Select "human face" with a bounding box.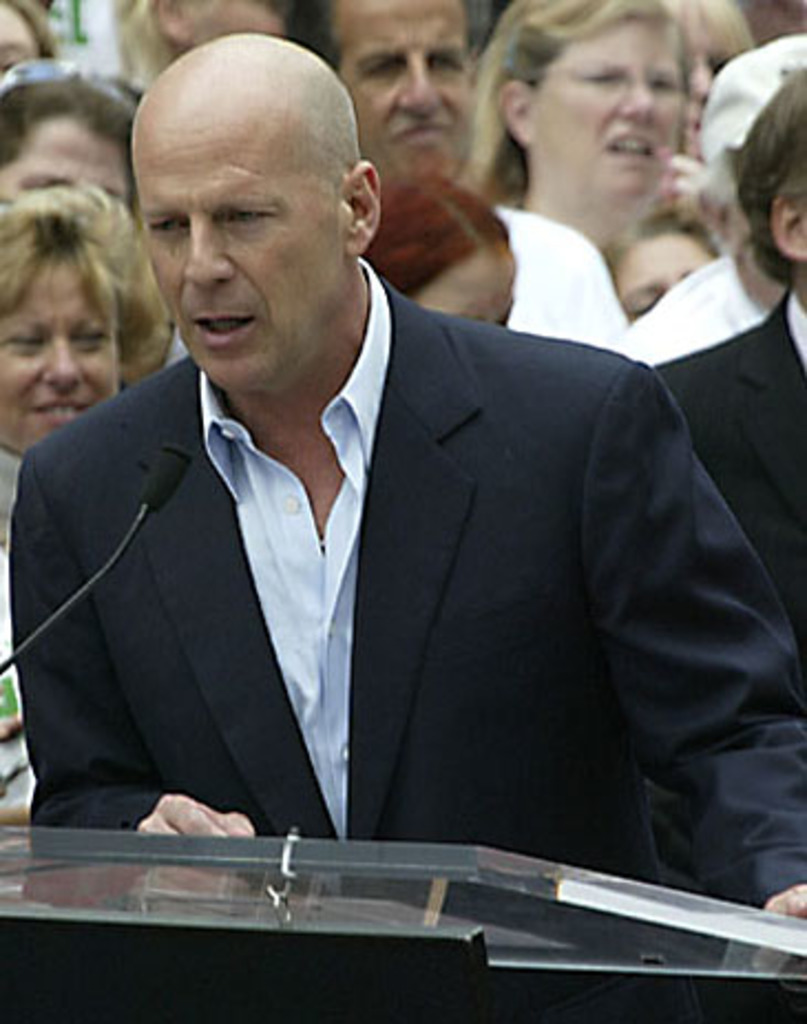
<bbox>135, 115, 347, 394</bbox>.
